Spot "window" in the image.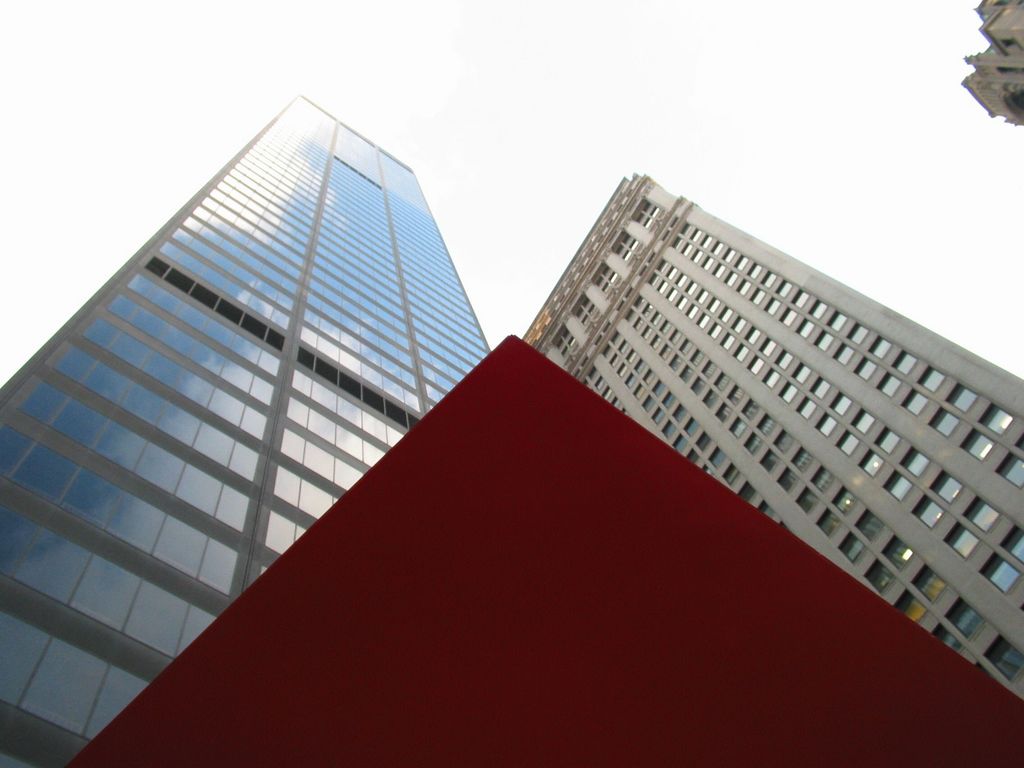
"window" found at crop(760, 449, 780, 472).
